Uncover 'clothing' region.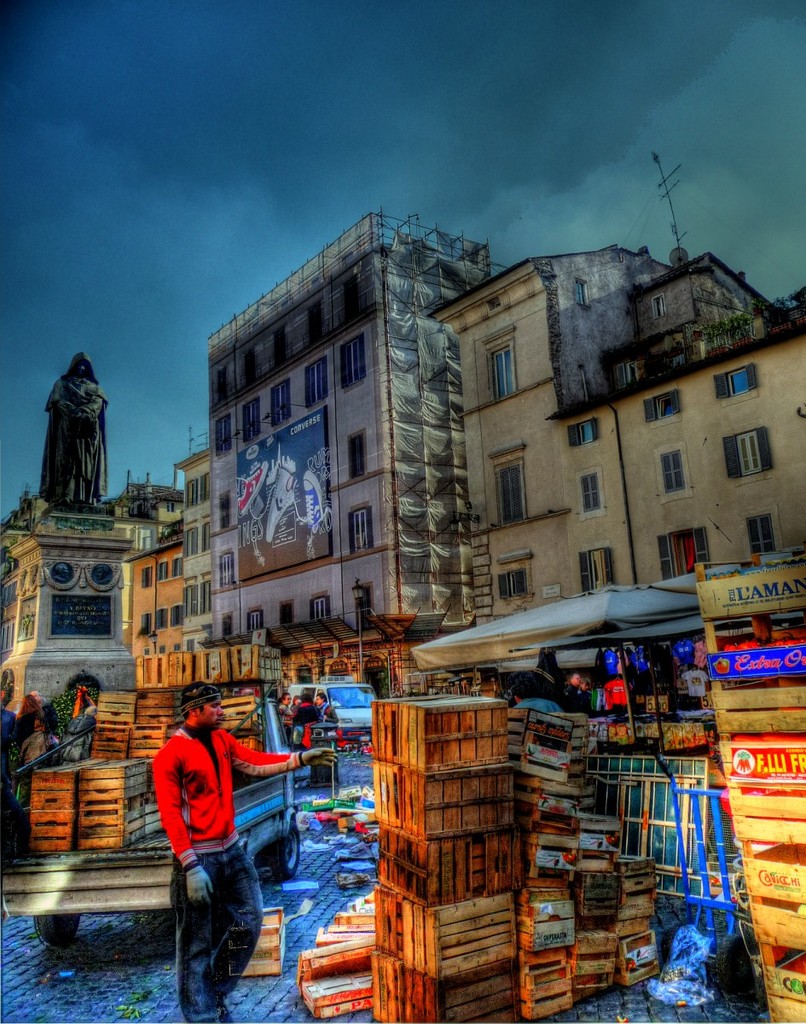
Uncovered: {"x1": 154, "y1": 720, "x2": 300, "y2": 1023}.
